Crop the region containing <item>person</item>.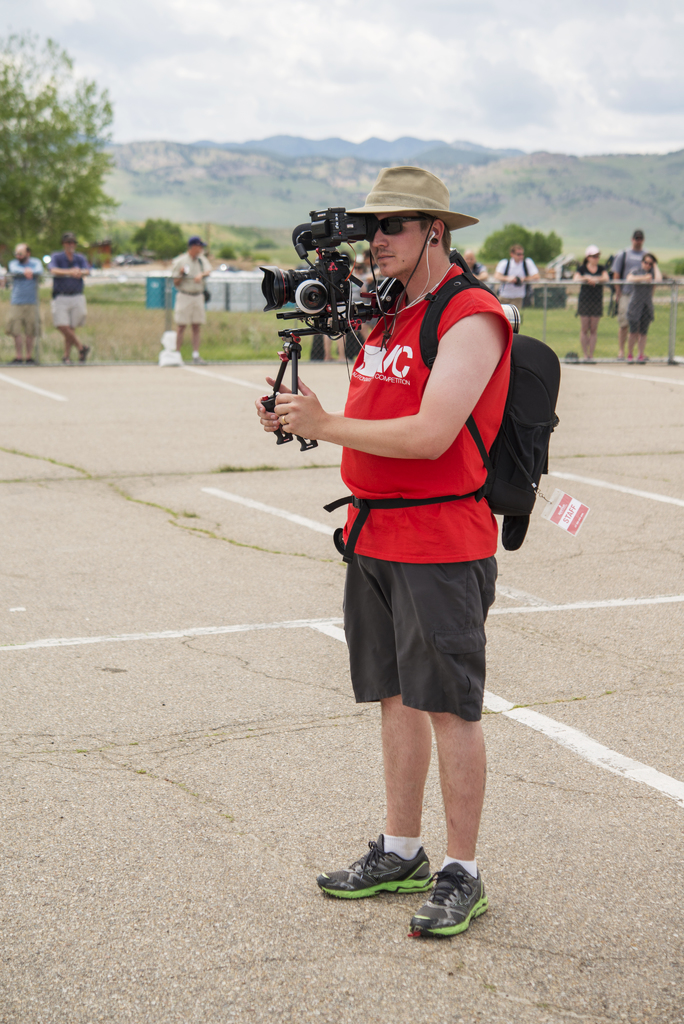
Crop region: detection(288, 157, 537, 922).
